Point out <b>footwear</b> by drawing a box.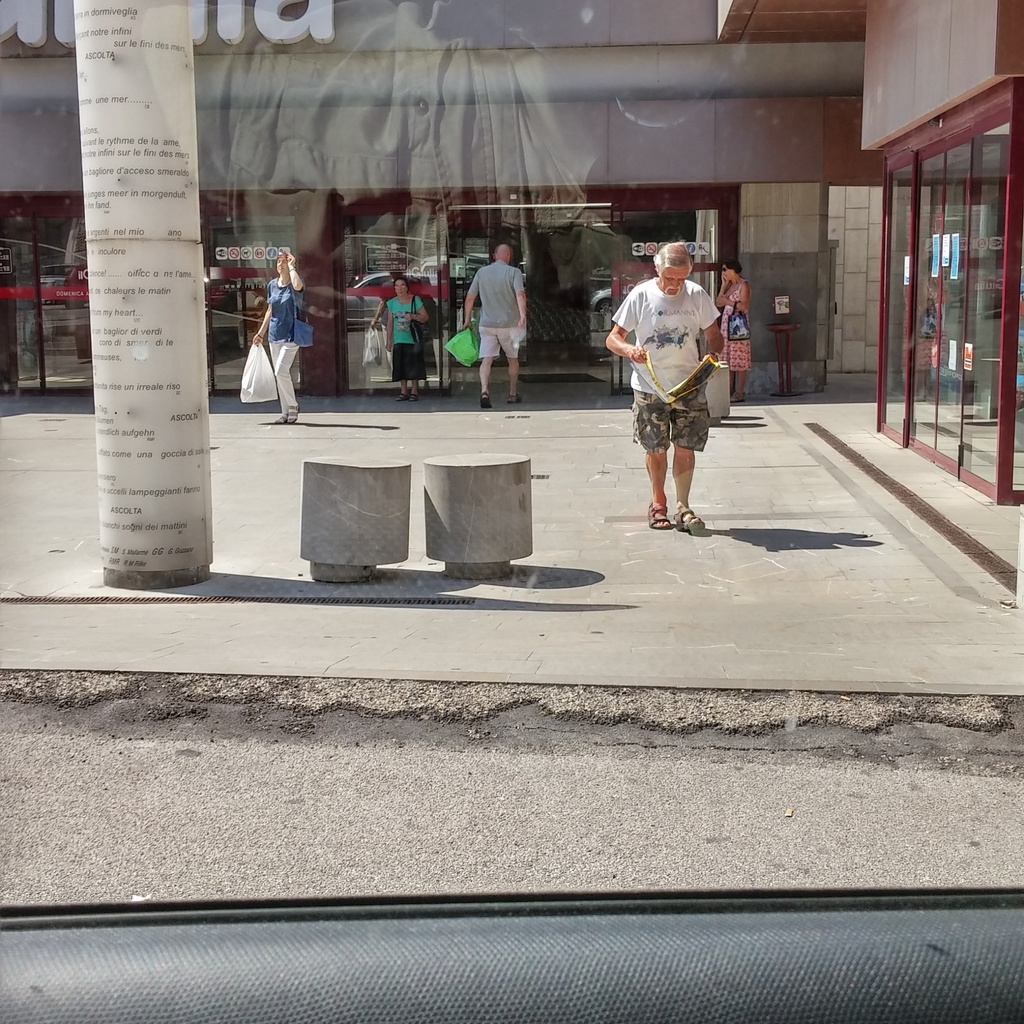
region(477, 388, 488, 407).
